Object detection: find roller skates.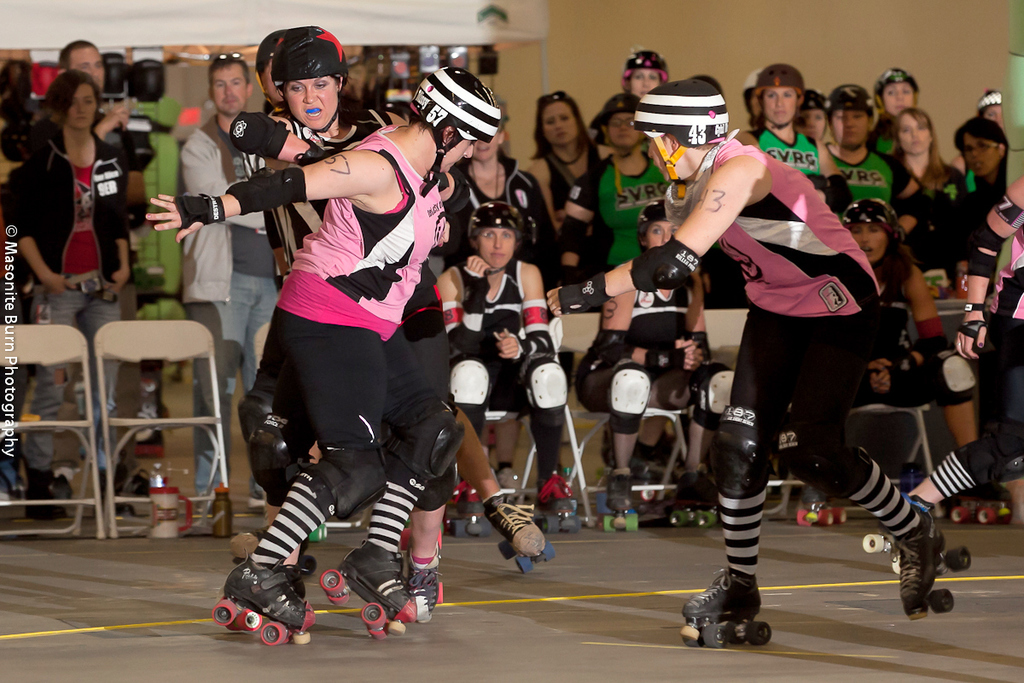
bbox=[477, 491, 556, 575].
